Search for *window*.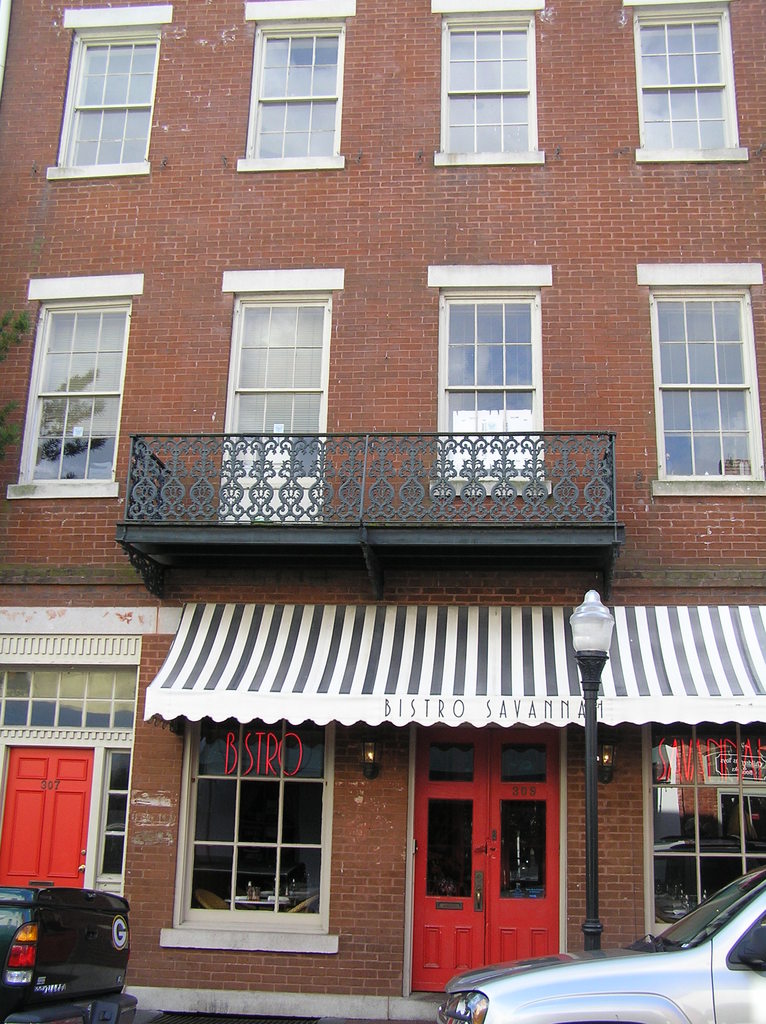
Found at x1=637, y1=724, x2=765, y2=948.
